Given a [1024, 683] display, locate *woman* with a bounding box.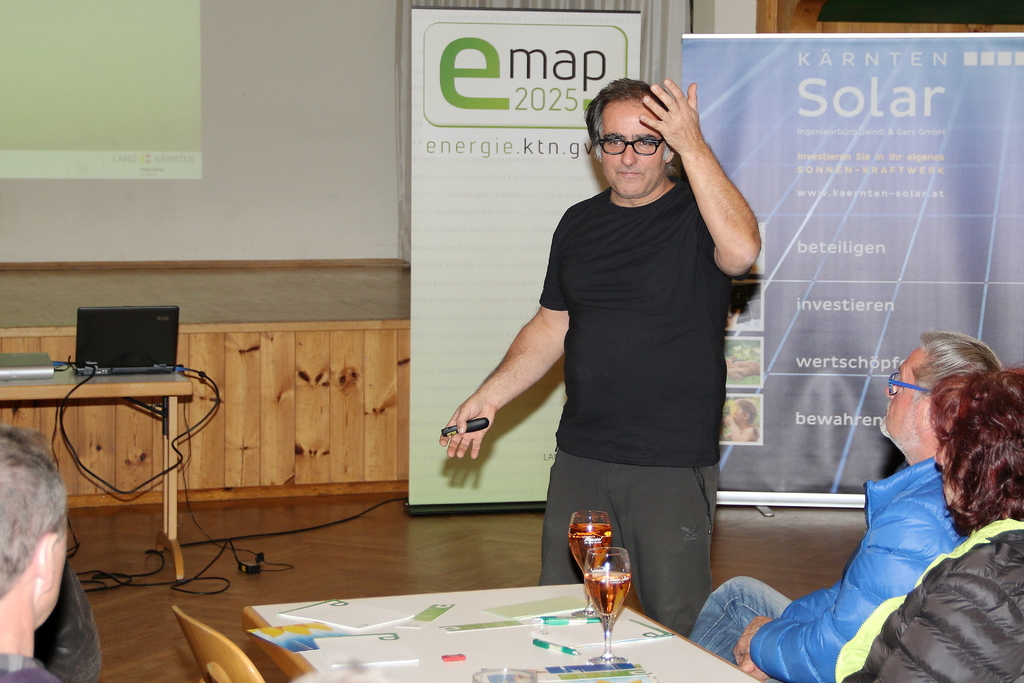
Located: left=833, top=358, right=1023, bottom=682.
